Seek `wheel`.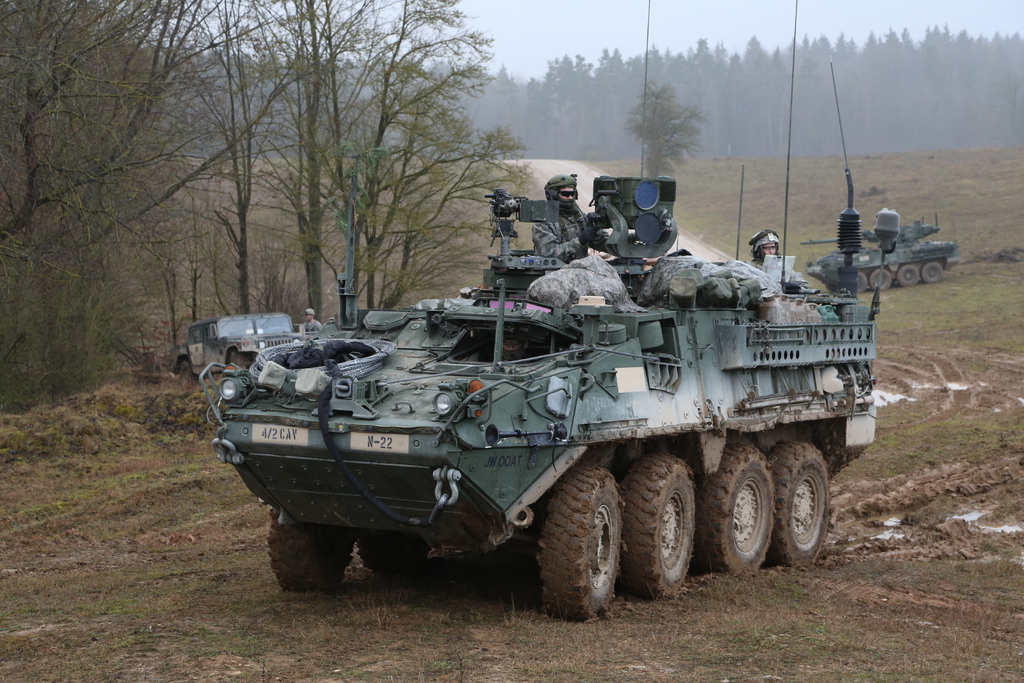
[x1=772, y1=441, x2=833, y2=562].
